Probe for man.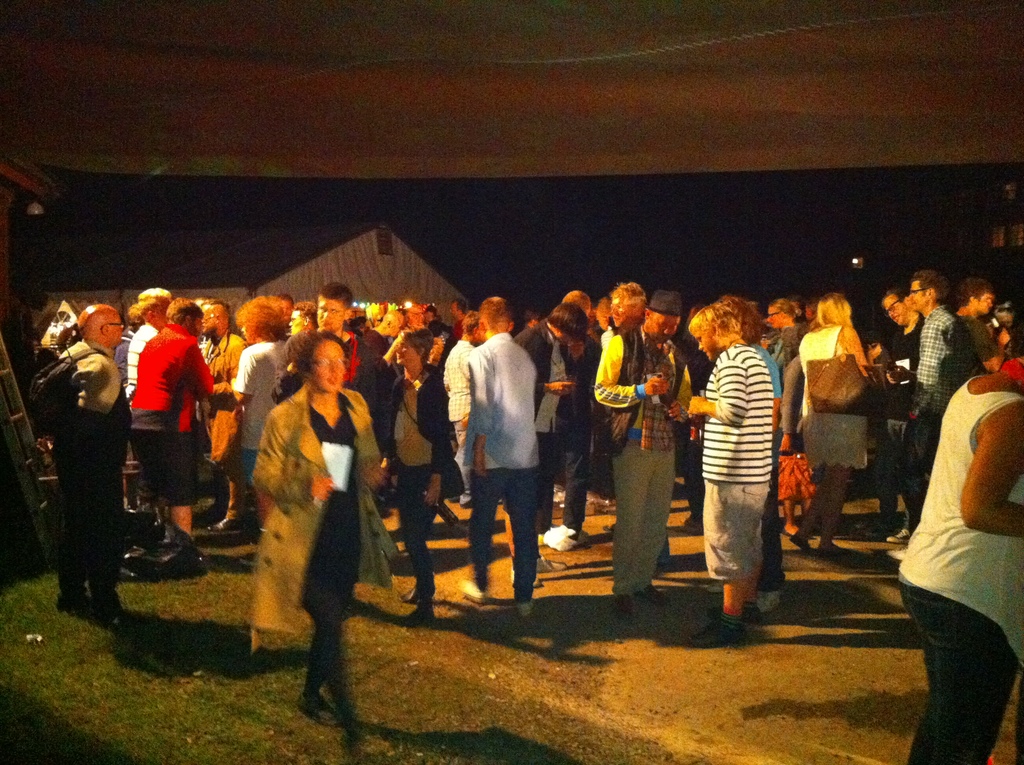
Probe result: (909,266,955,546).
